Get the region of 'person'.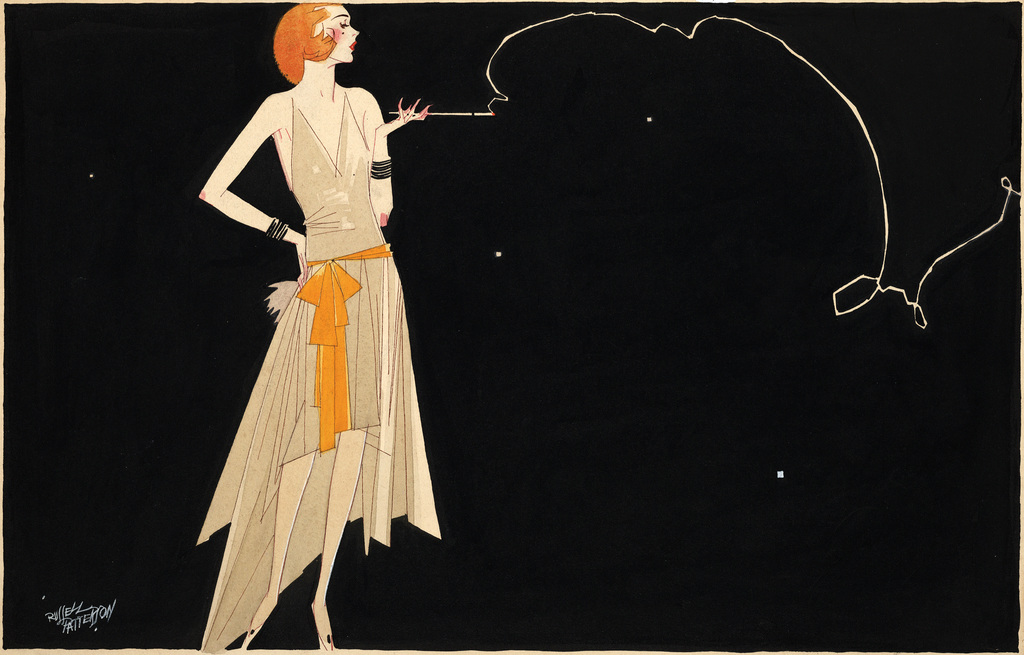
x1=183 y1=2 x2=459 y2=648.
